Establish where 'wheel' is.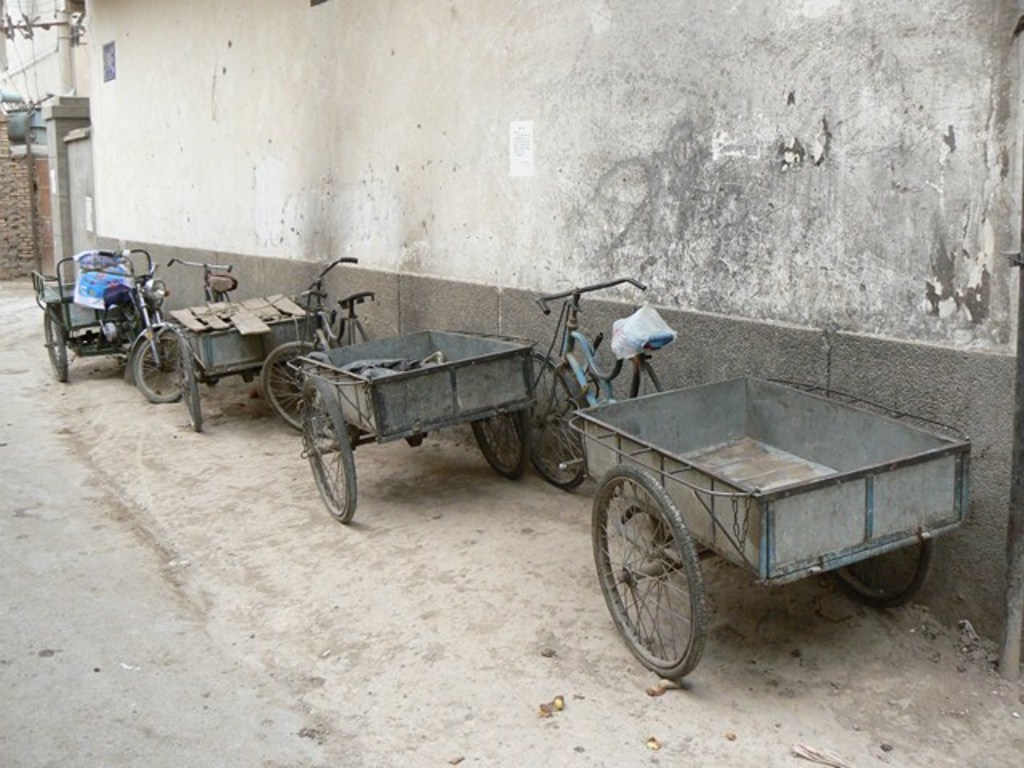
Established at pyautogui.locateOnScreen(467, 406, 531, 486).
